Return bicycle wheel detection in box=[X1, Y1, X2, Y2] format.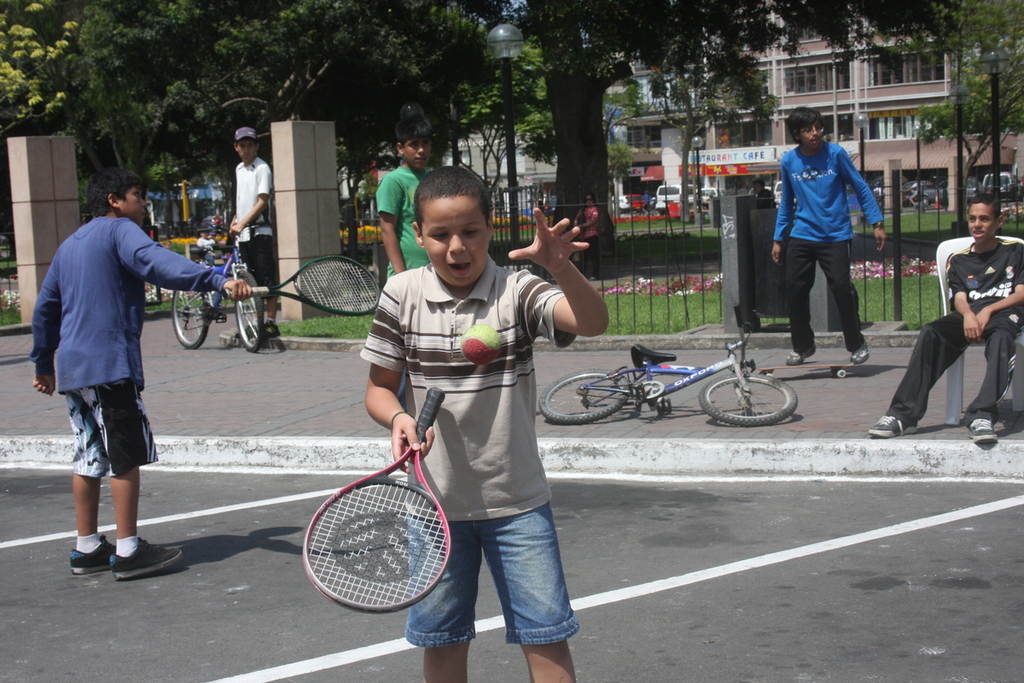
box=[233, 272, 262, 353].
